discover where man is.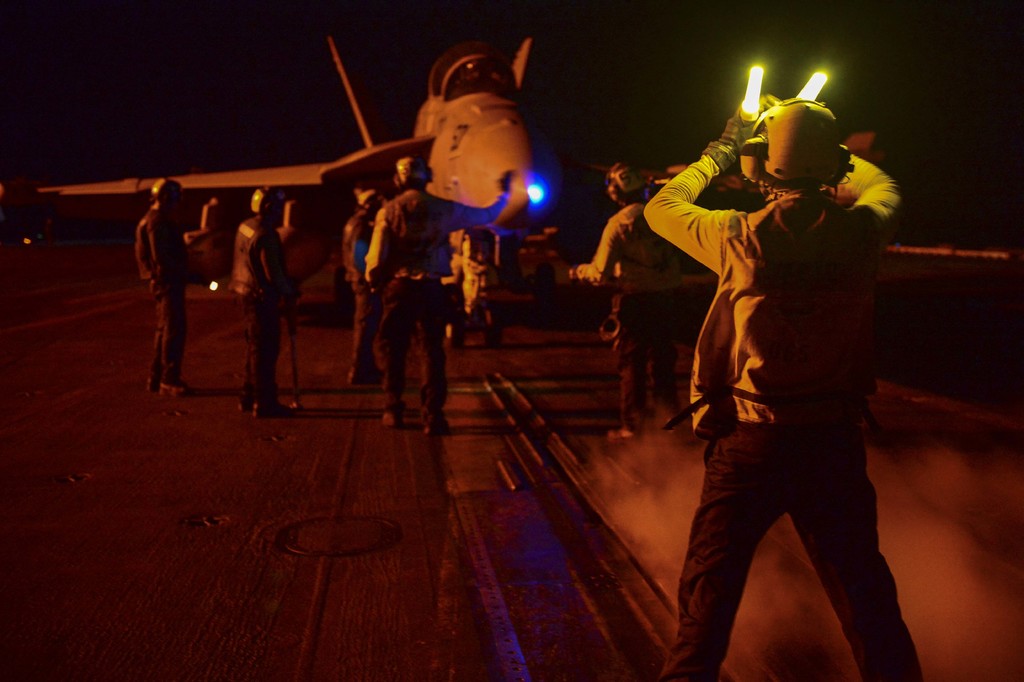
Discovered at bbox=[565, 163, 687, 445].
